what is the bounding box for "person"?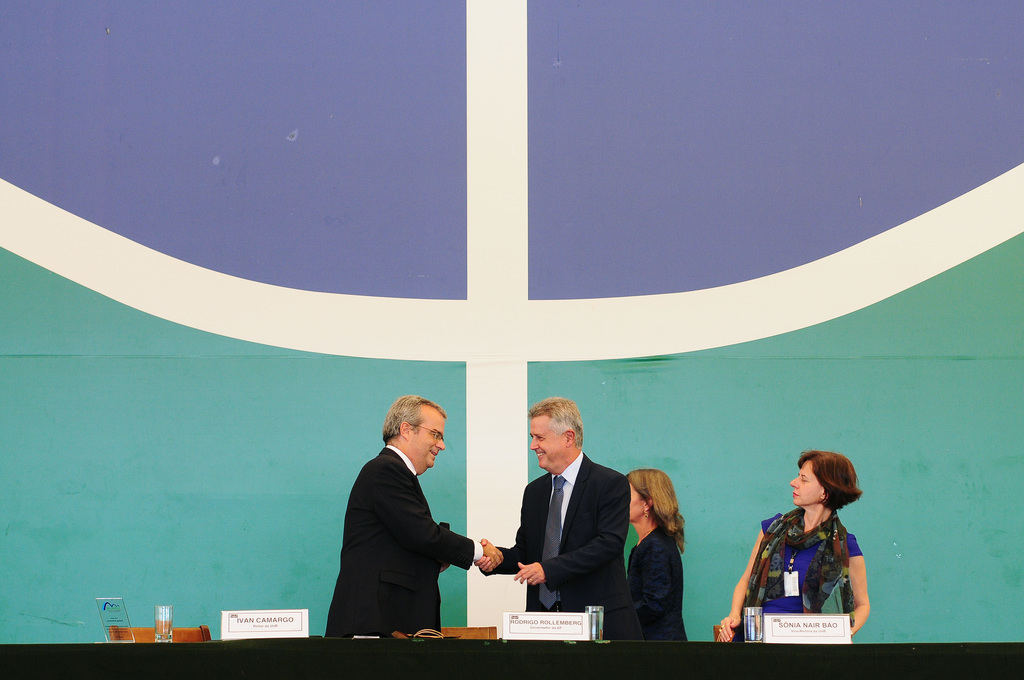
{"left": 323, "top": 393, "right": 504, "bottom": 635}.
